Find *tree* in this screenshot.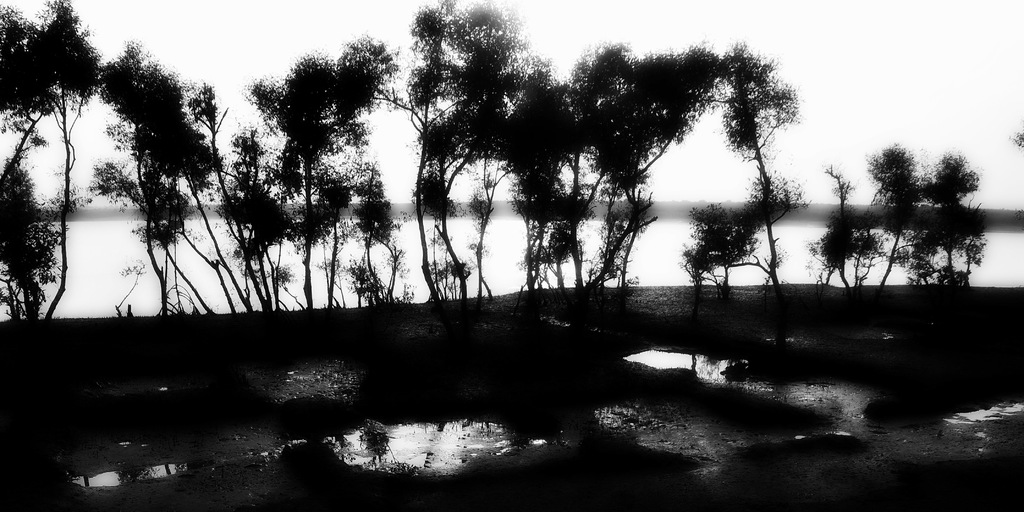
The bounding box for *tree* is (x1=244, y1=29, x2=399, y2=322).
